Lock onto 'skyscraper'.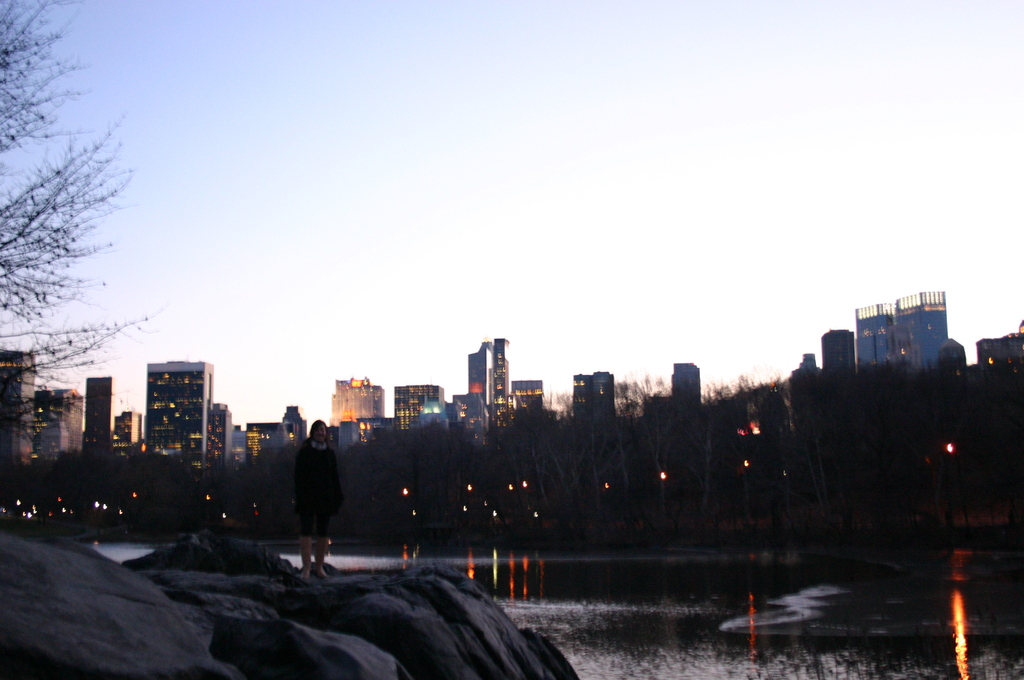
Locked: <box>278,404,307,440</box>.
